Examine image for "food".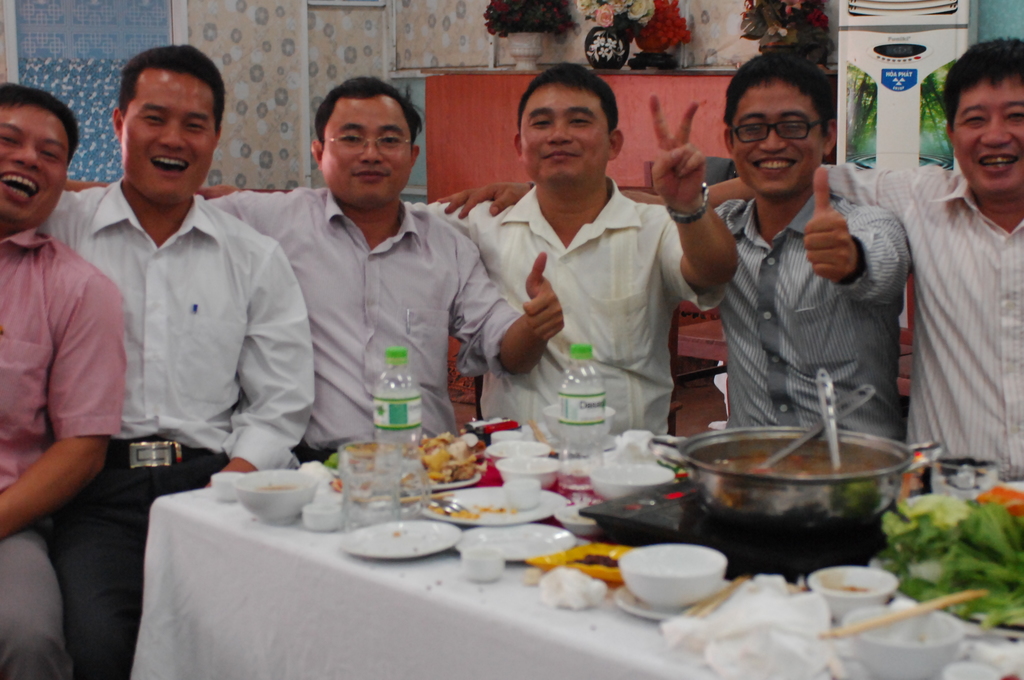
Examination result: 325, 434, 492, 491.
